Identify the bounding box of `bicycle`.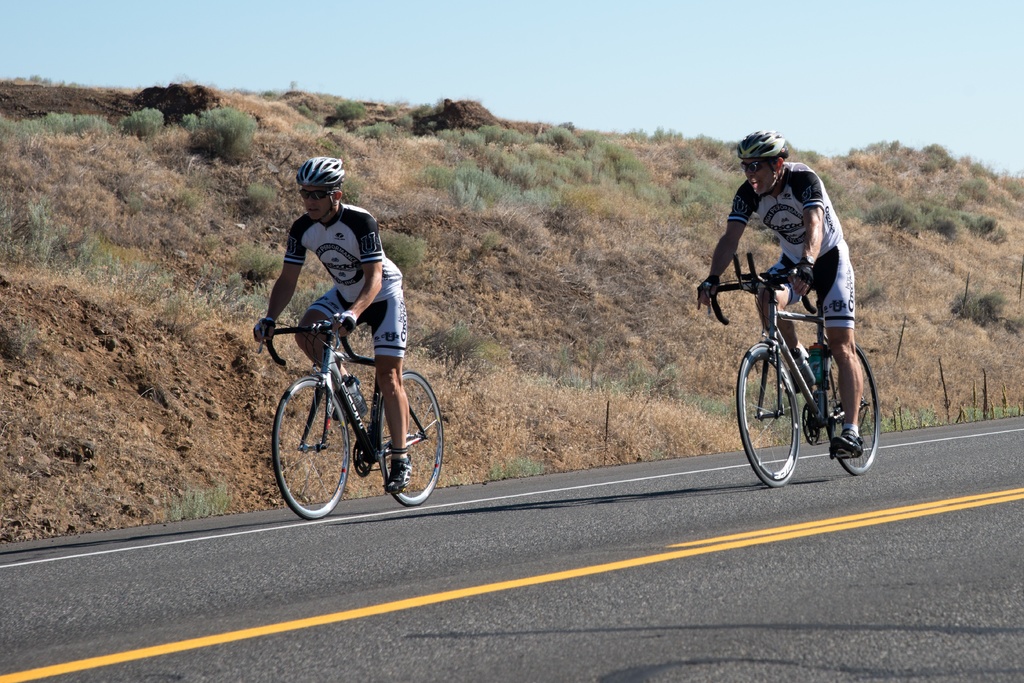
257/317/444/517.
